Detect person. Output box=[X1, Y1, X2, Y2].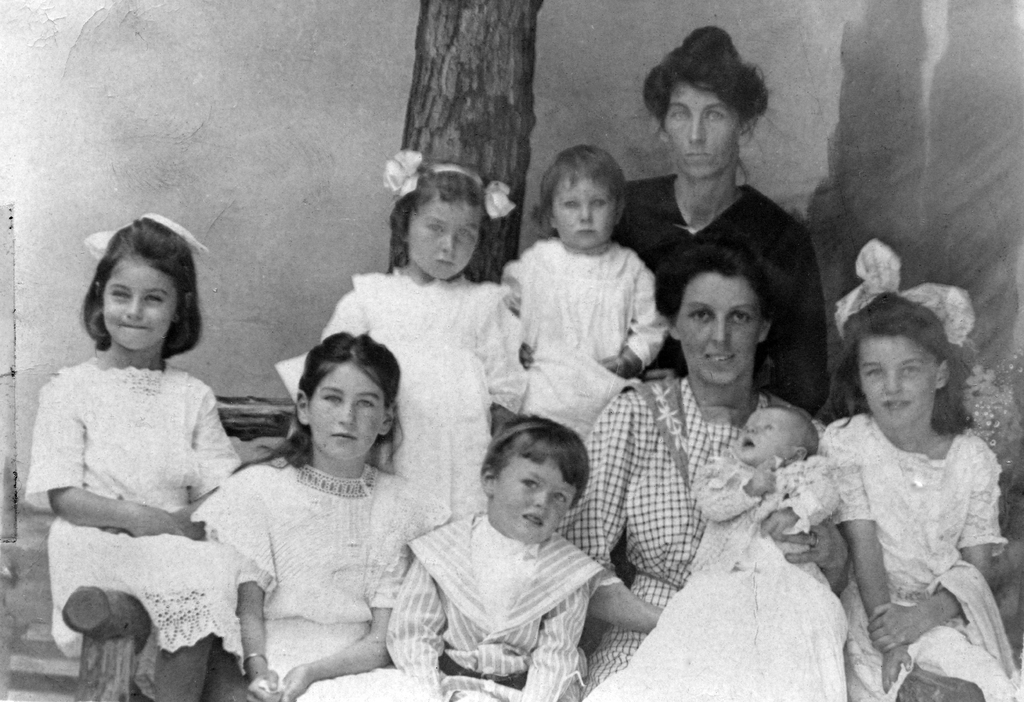
box=[386, 418, 607, 701].
